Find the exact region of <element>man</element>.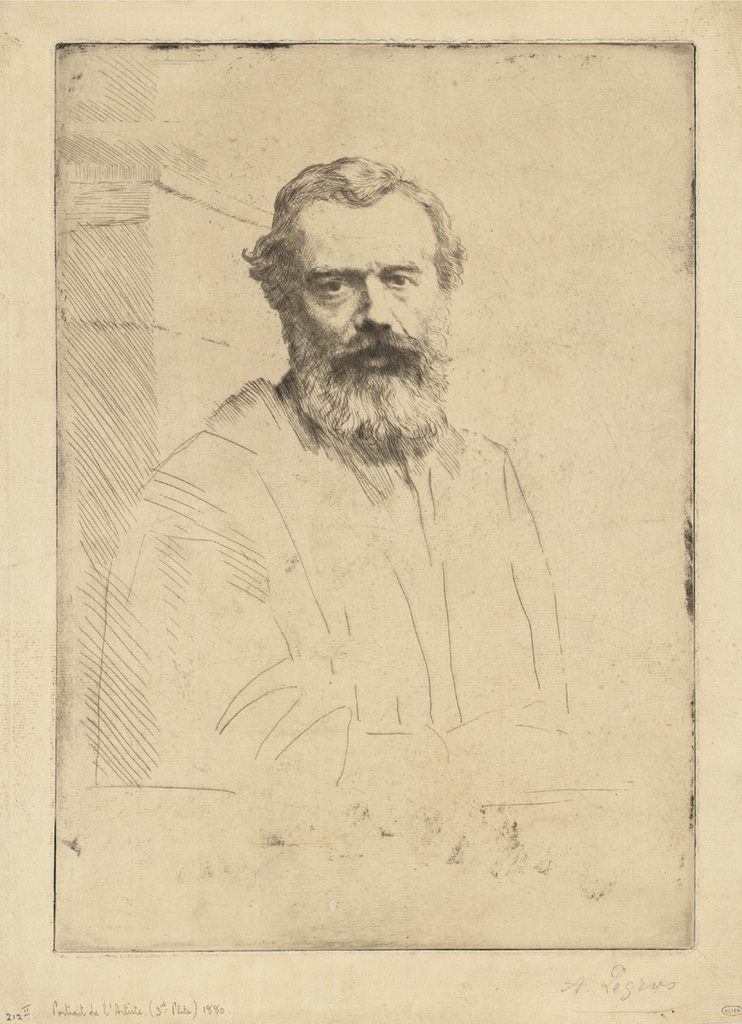
Exact region: 106/155/605/837.
